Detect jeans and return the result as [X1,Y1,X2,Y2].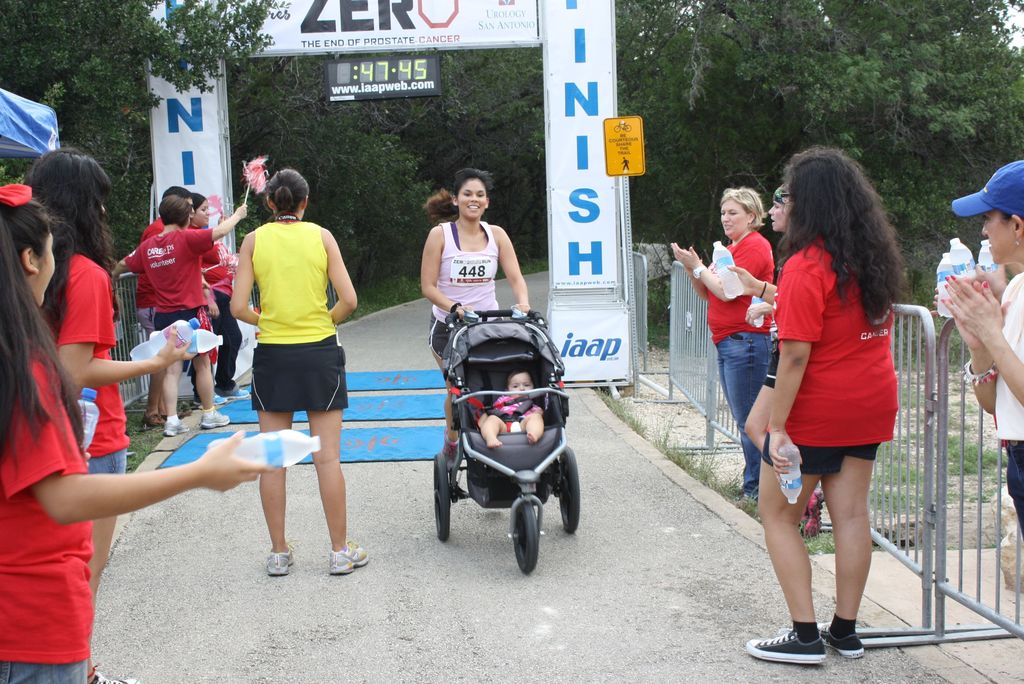
[216,301,243,392].
